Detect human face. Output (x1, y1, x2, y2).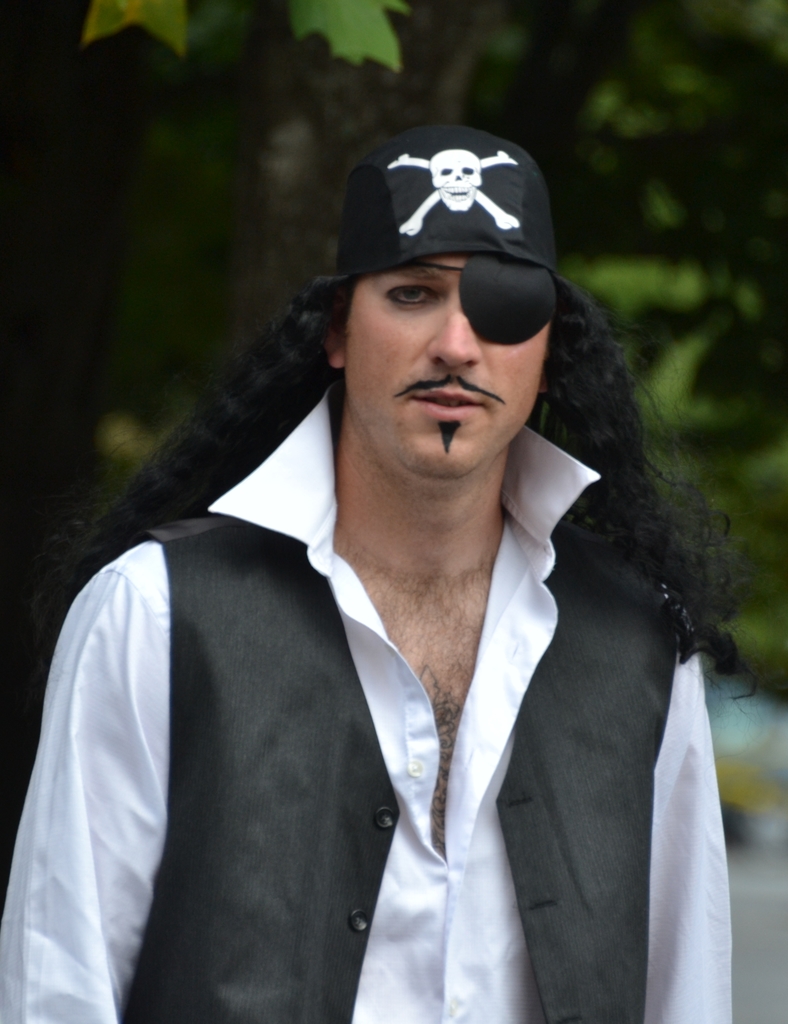
(346, 252, 547, 465).
